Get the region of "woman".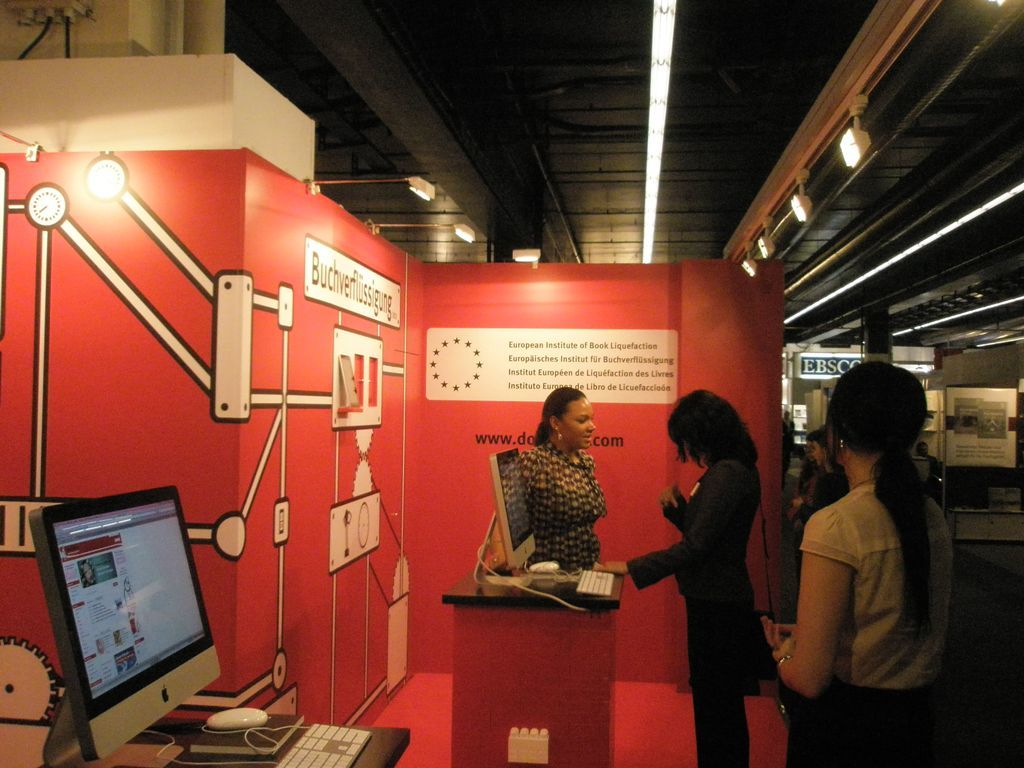
detection(634, 384, 780, 748).
